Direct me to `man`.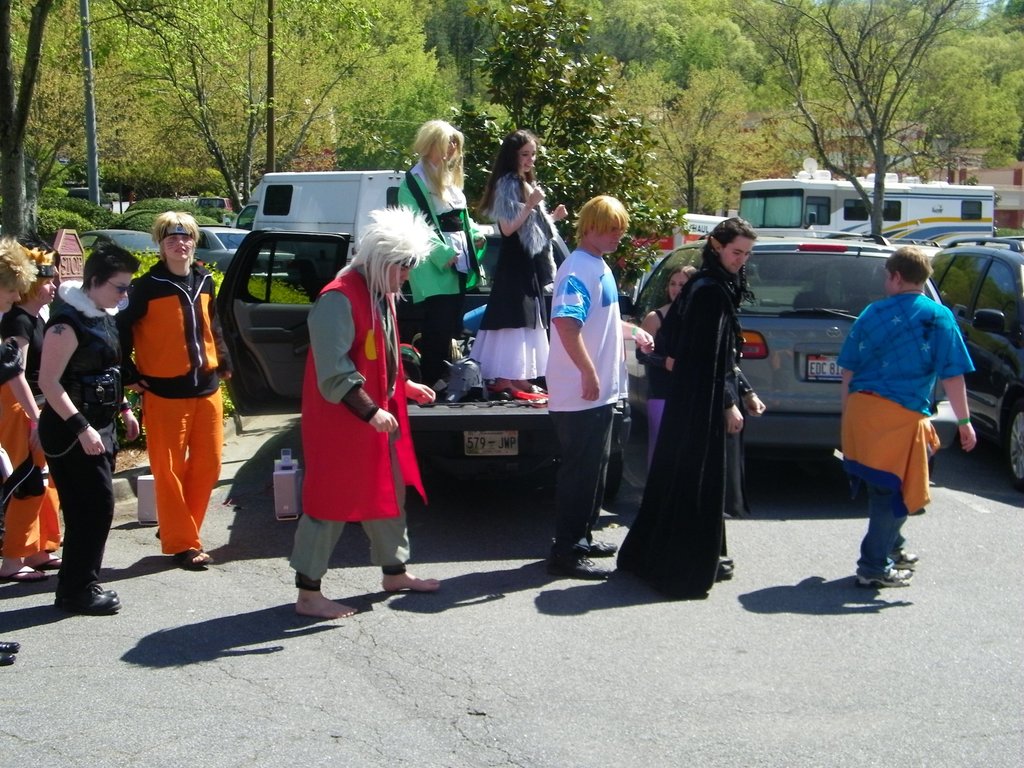
Direction: 833,232,972,586.
